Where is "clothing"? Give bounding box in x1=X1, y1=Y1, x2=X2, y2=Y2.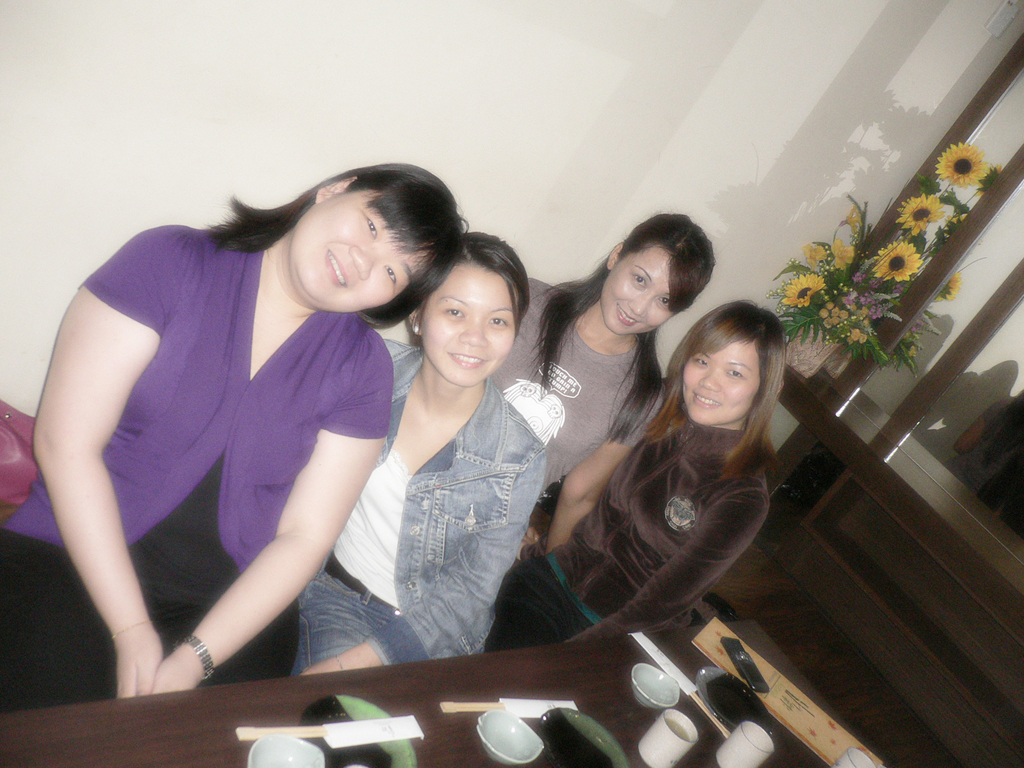
x1=291, y1=338, x2=546, y2=676.
